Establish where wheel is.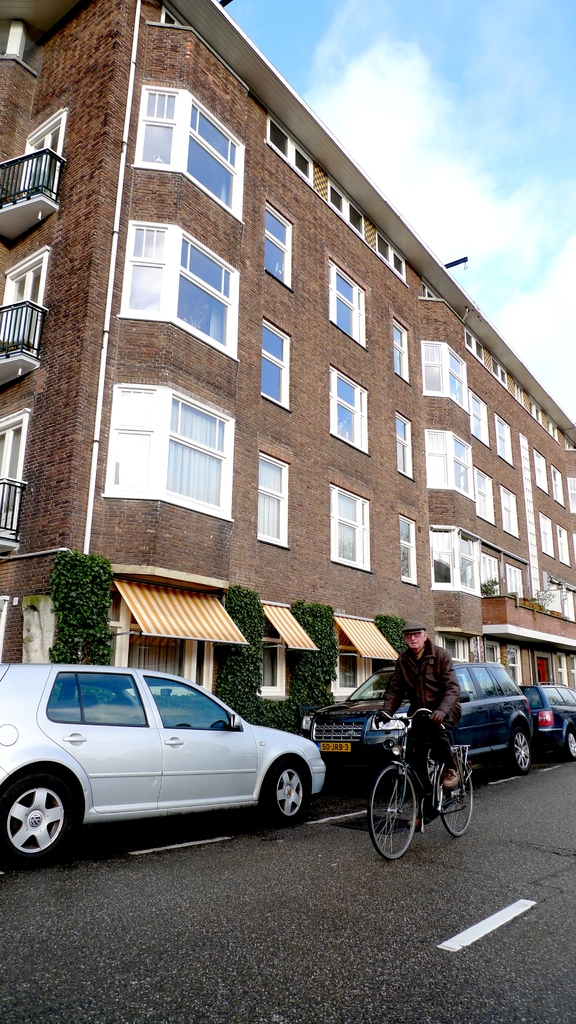
Established at detection(268, 758, 305, 822).
